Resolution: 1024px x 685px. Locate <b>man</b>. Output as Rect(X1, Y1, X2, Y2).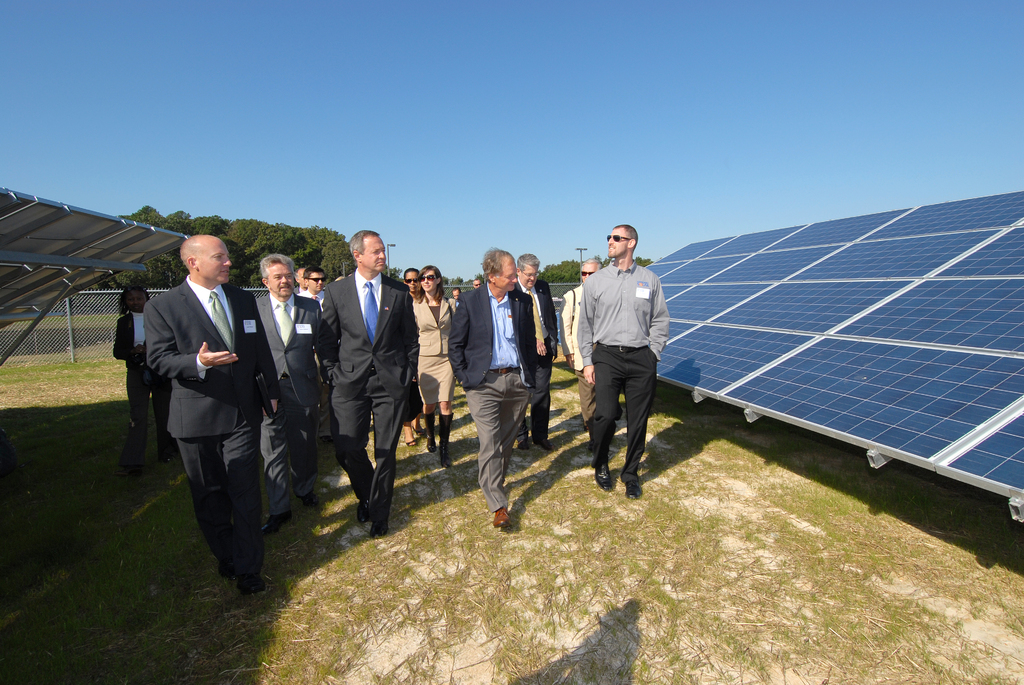
Rect(250, 249, 332, 526).
